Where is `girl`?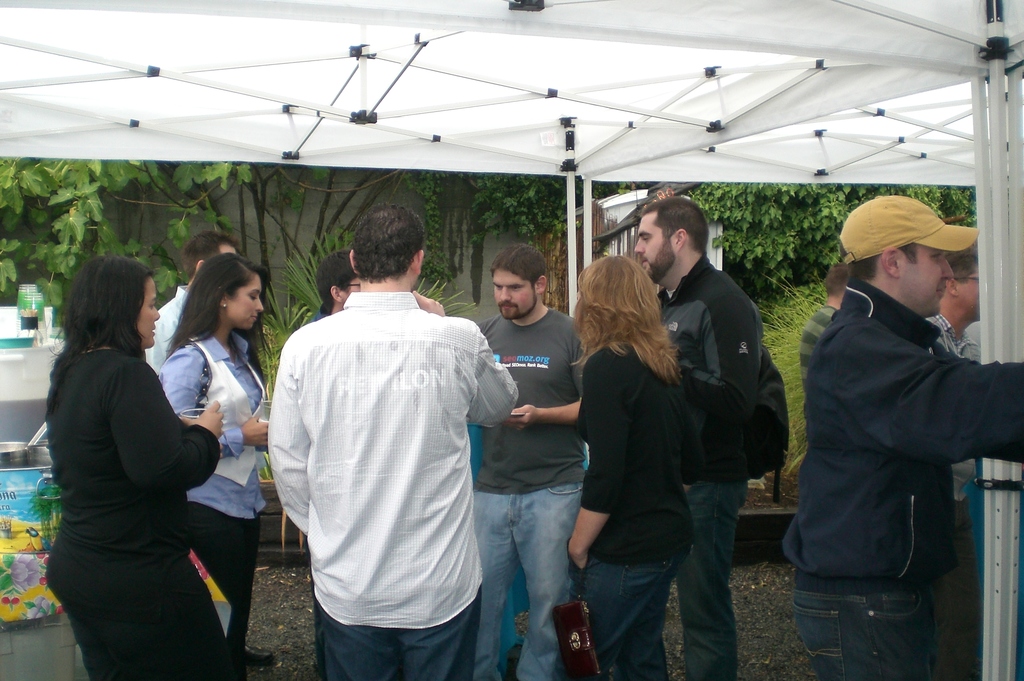
bbox=(155, 253, 269, 669).
